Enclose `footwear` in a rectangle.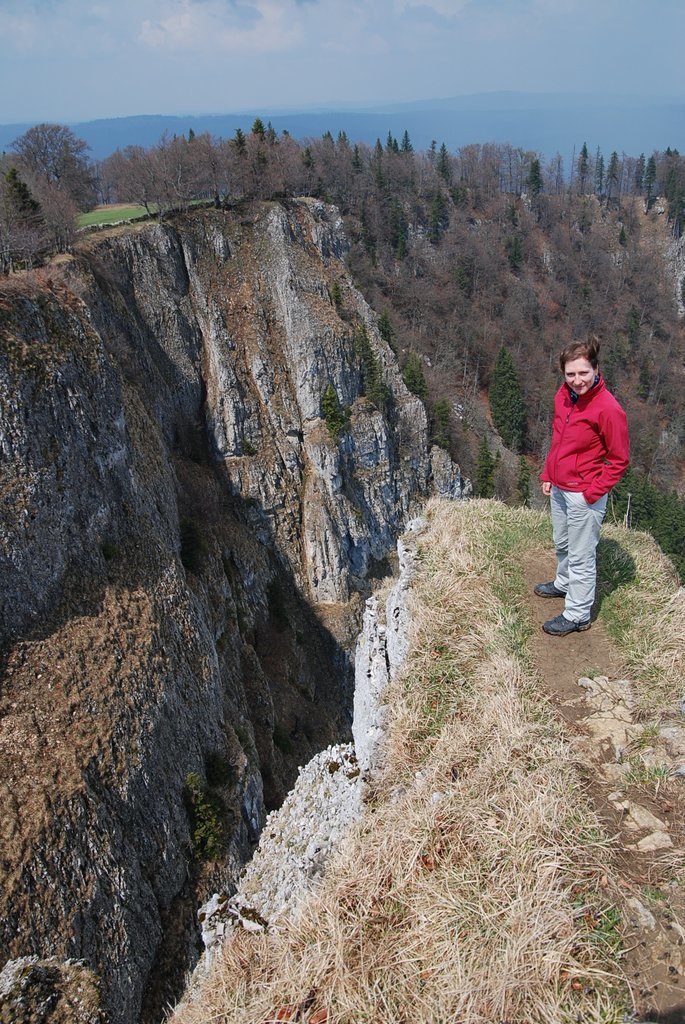
crop(534, 579, 568, 595).
